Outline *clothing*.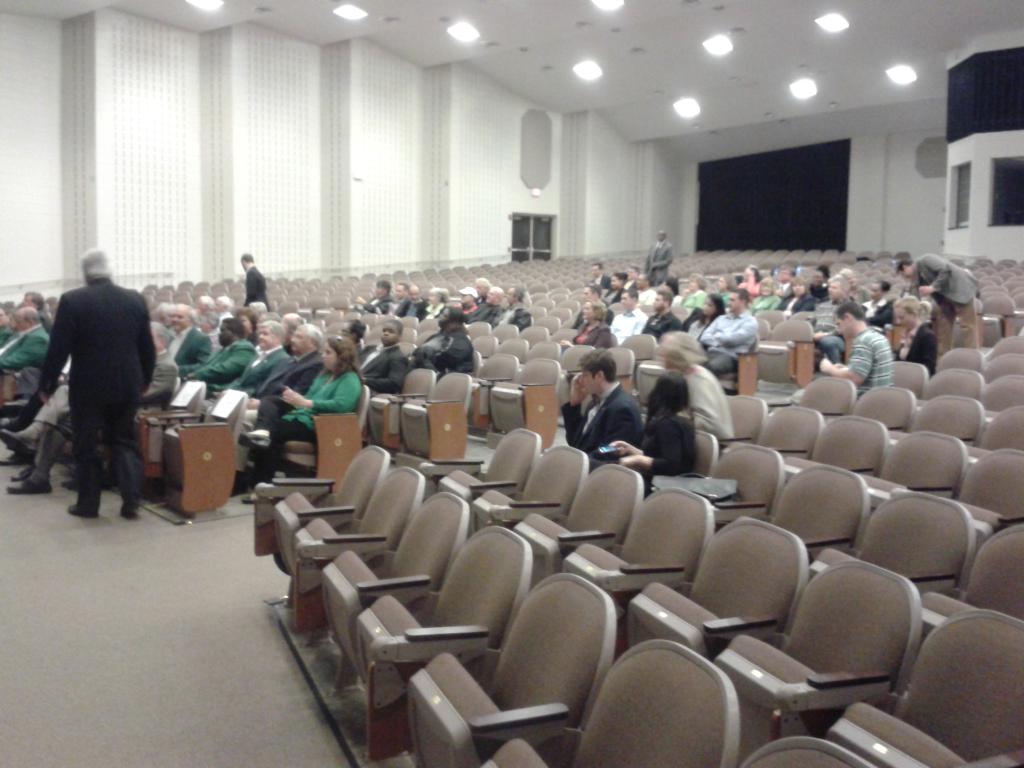
Outline: box(602, 404, 702, 495).
